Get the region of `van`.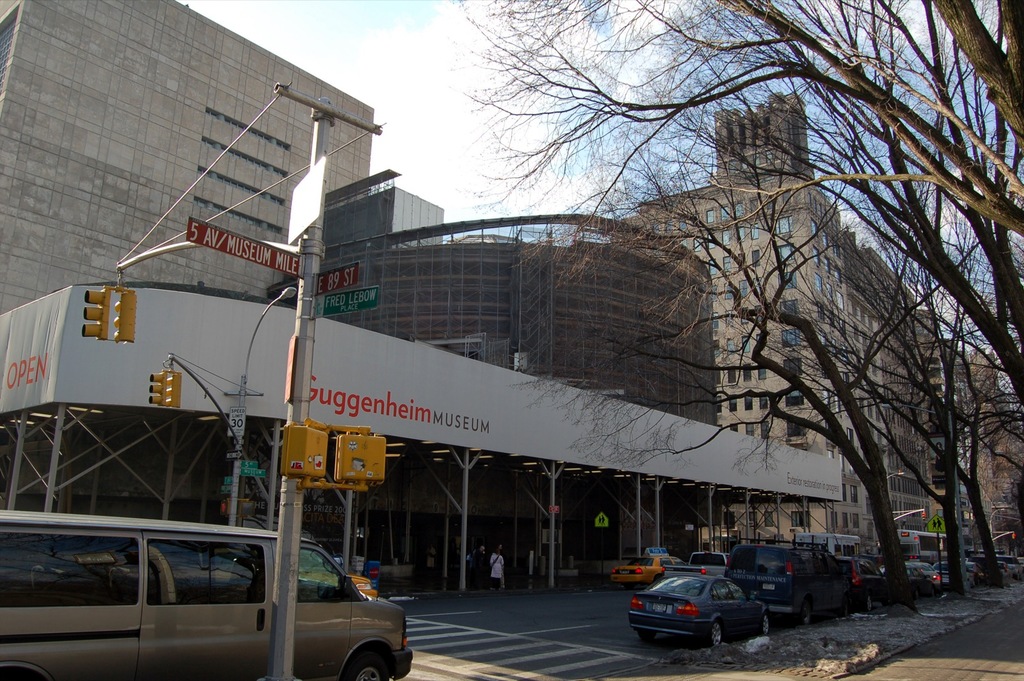
0/508/416/680.
